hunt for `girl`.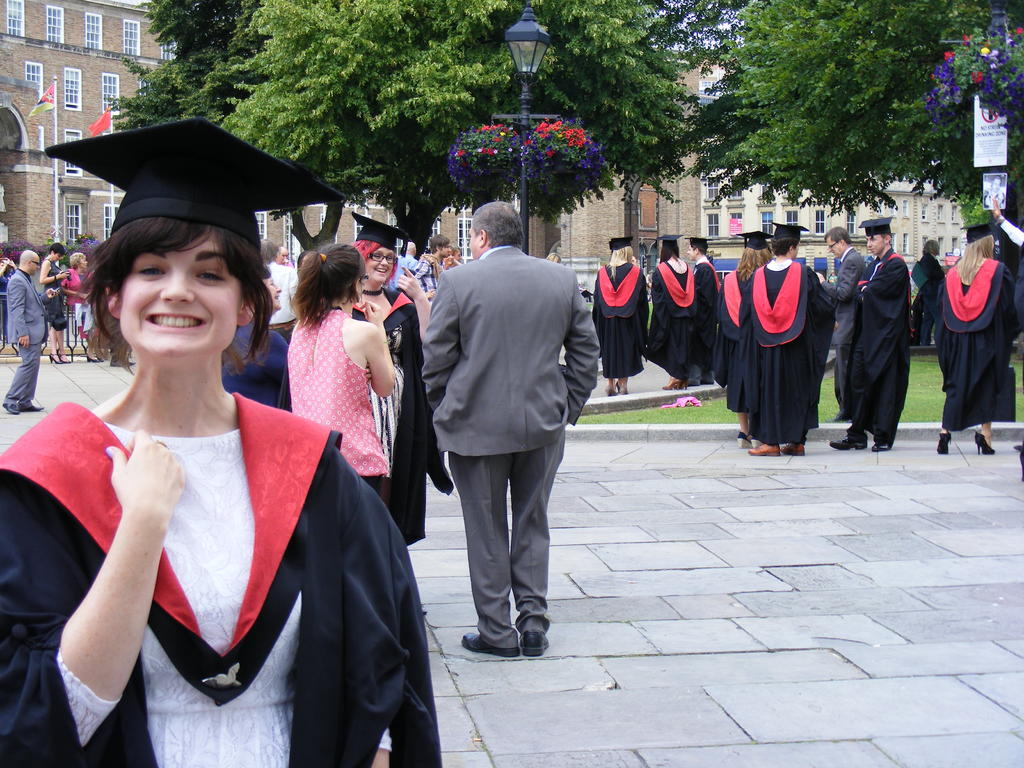
Hunted down at BBox(0, 124, 492, 737).
